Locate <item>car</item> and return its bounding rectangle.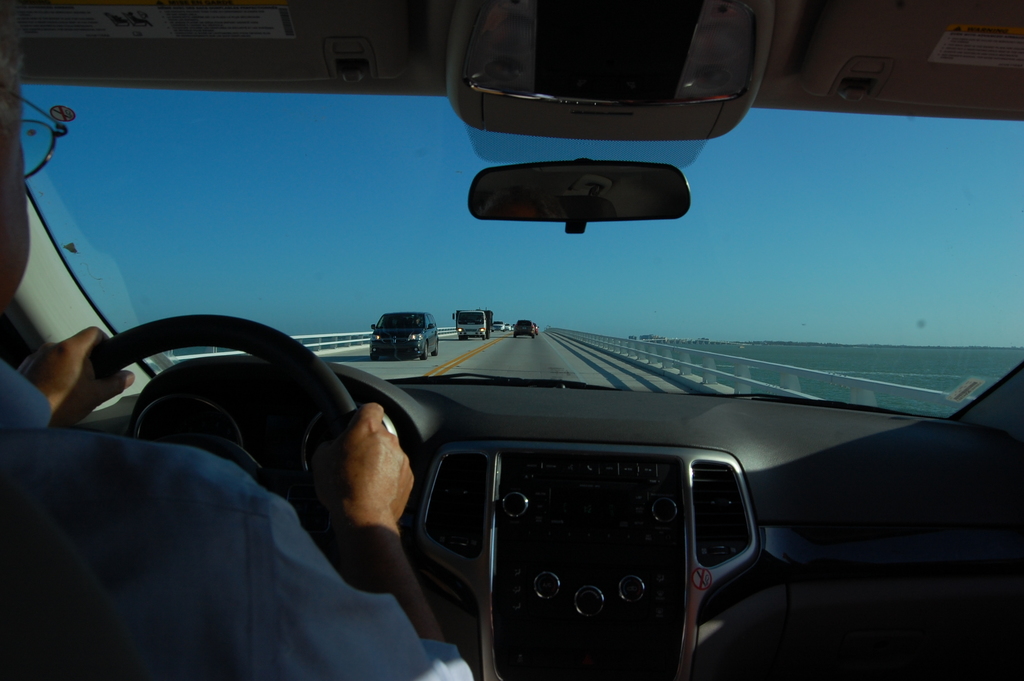
region(514, 322, 537, 340).
